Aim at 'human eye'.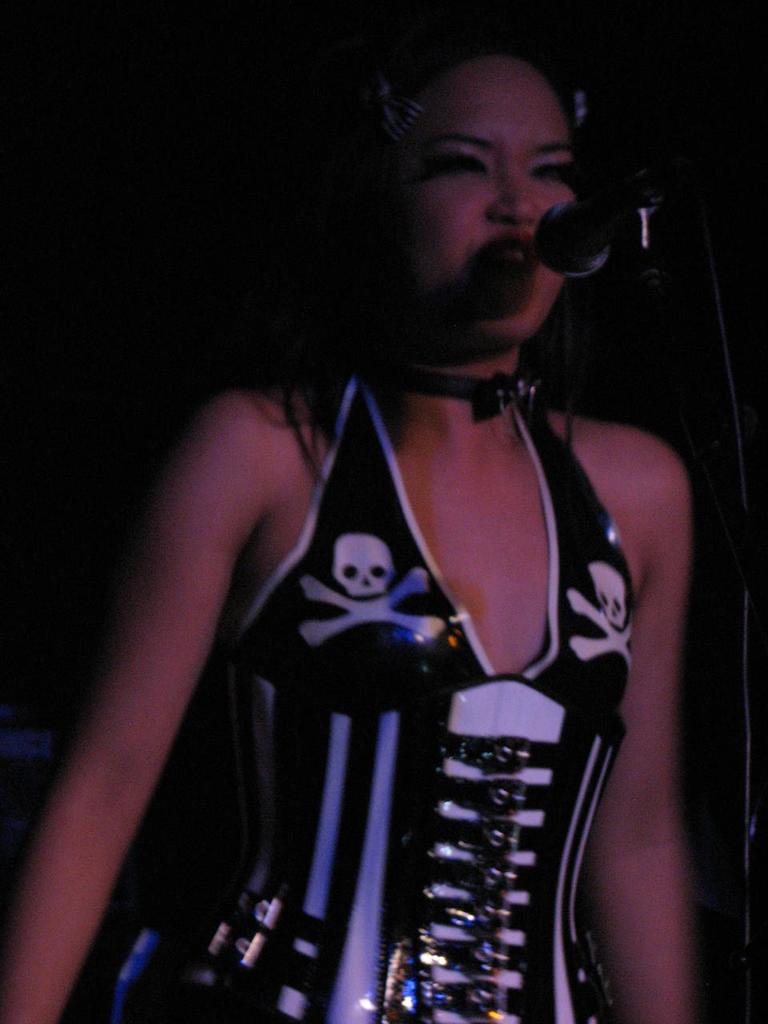
Aimed at bbox=(530, 150, 581, 186).
